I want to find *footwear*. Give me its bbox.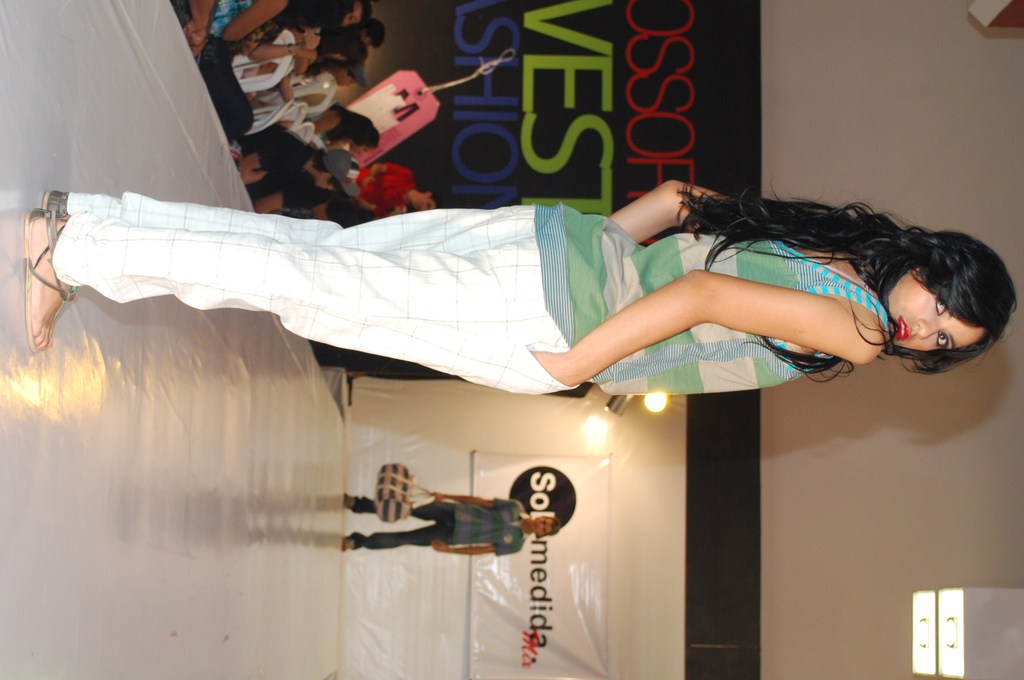
region(343, 535, 356, 554).
